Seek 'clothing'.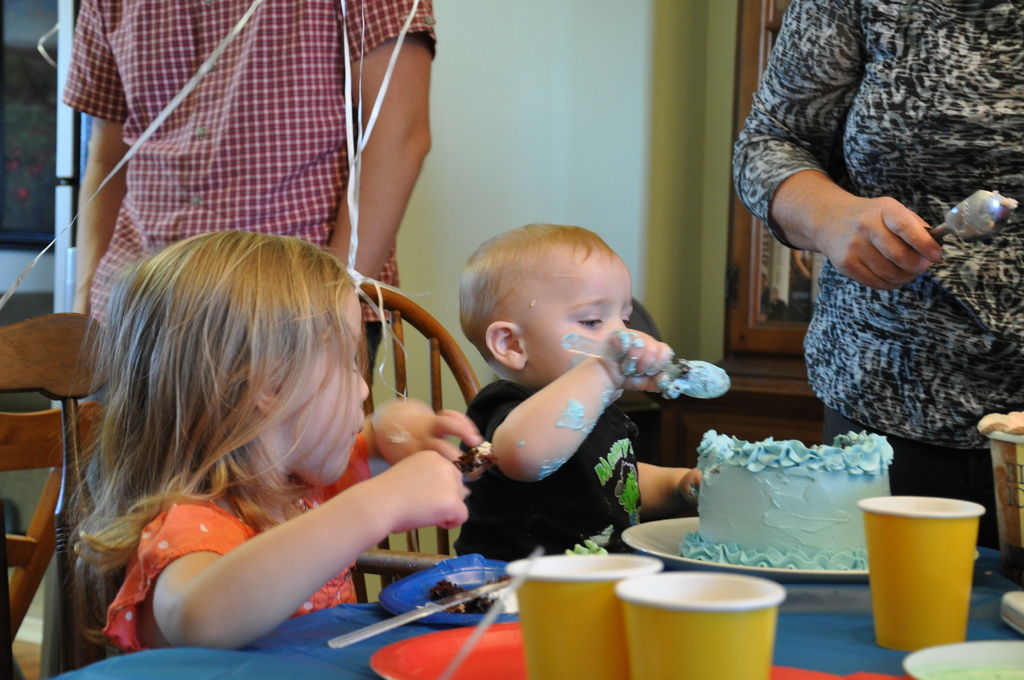
{"left": 454, "top": 379, "right": 648, "bottom": 560}.
